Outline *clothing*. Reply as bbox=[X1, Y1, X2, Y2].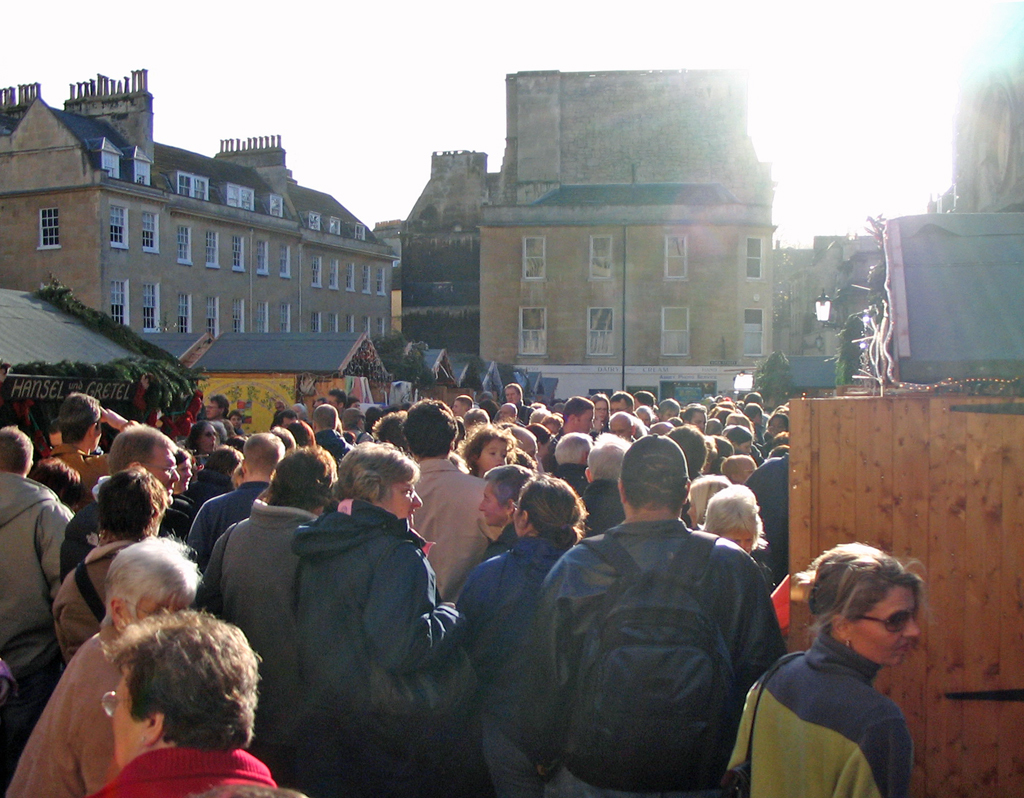
bbox=[289, 496, 476, 797].
